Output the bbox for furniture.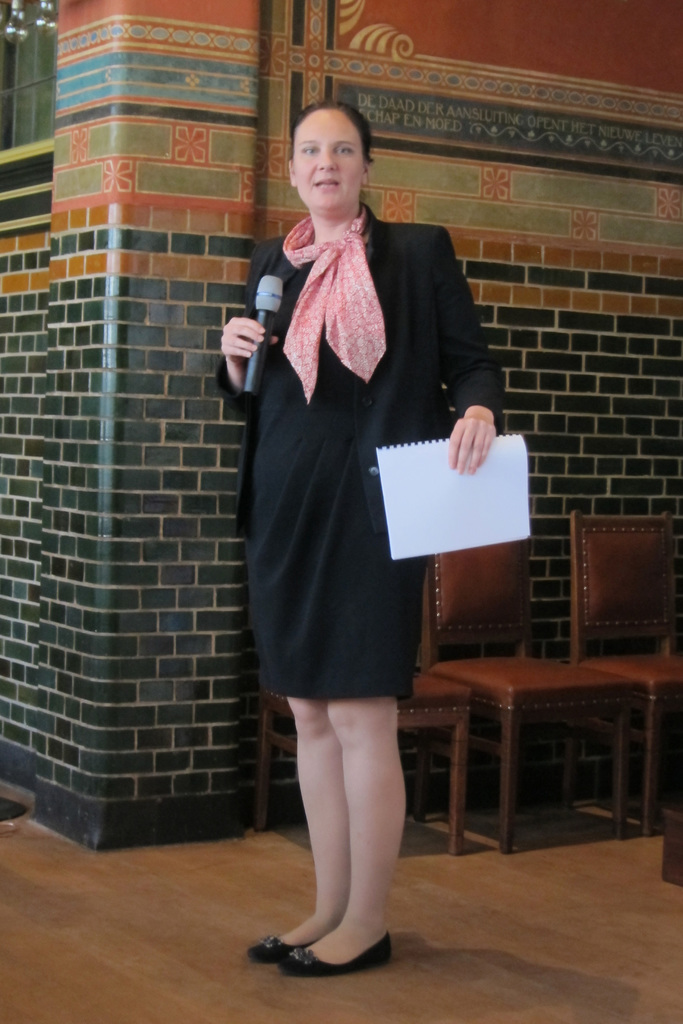
<bbox>251, 559, 482, 861</bbox>.
